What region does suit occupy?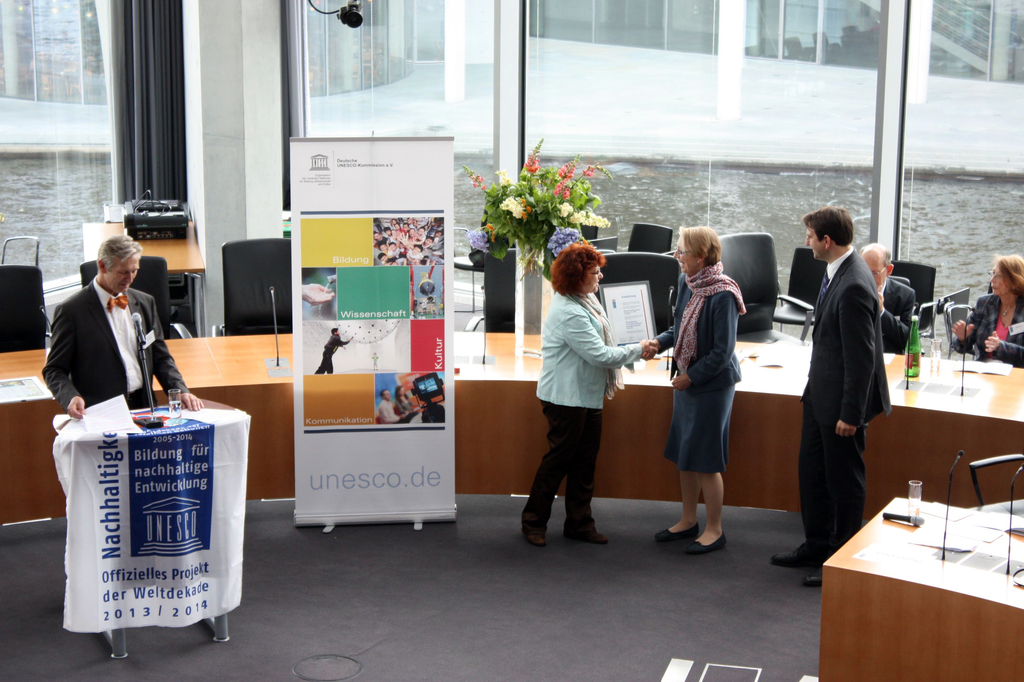
BBox(43, 274, 190, 422).
